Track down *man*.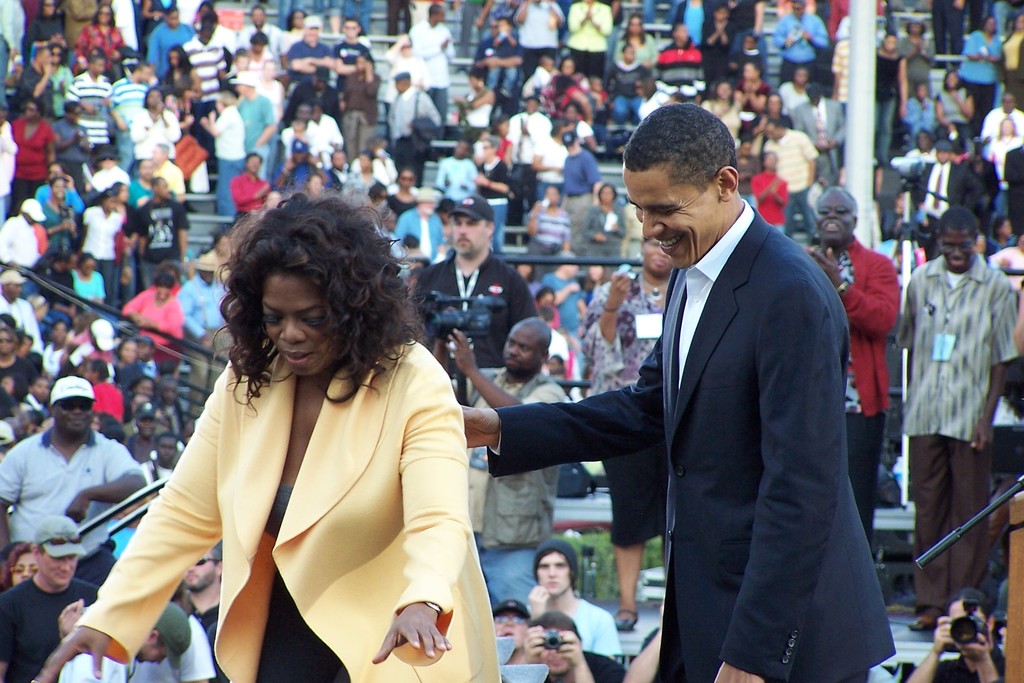
Tracked to crop(170, 582, 189, 609).
